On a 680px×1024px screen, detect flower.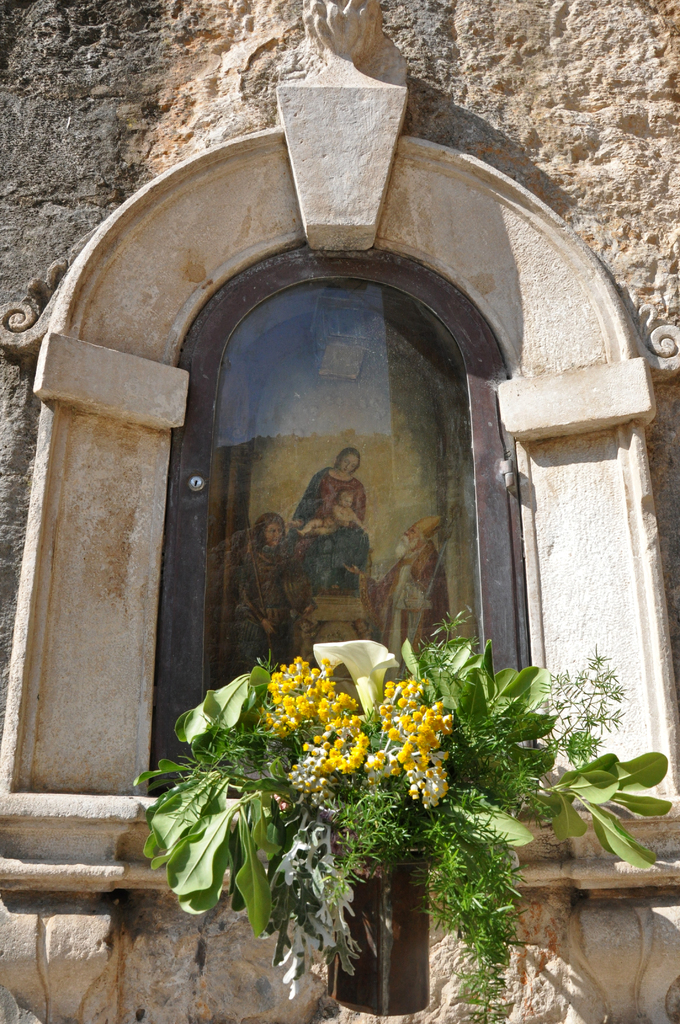
350:753:366:769.
